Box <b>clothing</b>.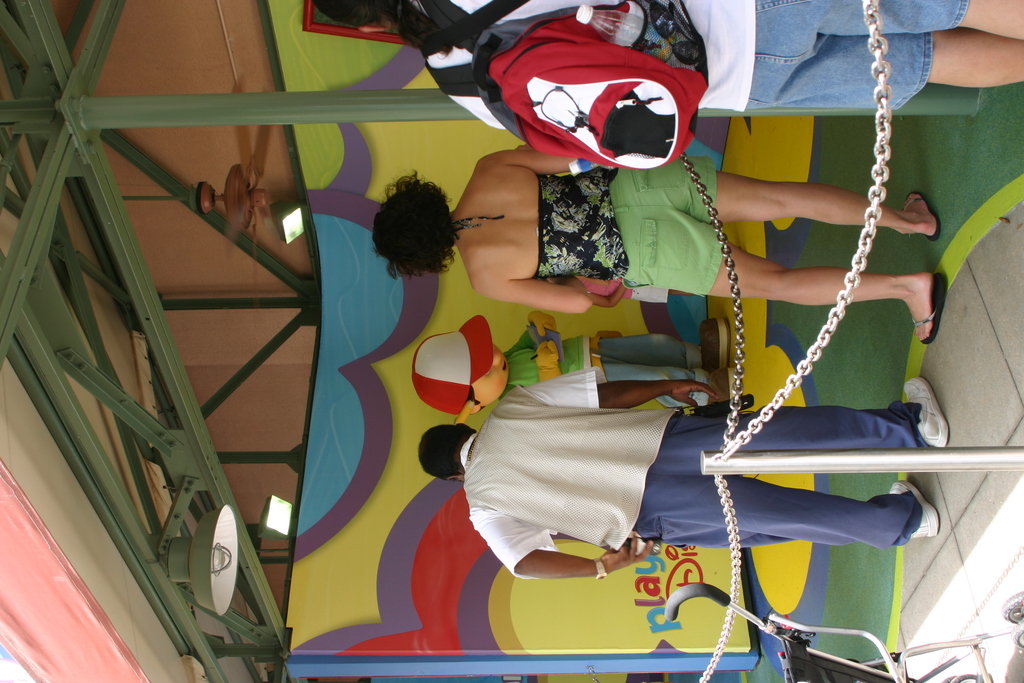
{"left": 538, "top": 167, "right": 616, "bottom": 281}.
